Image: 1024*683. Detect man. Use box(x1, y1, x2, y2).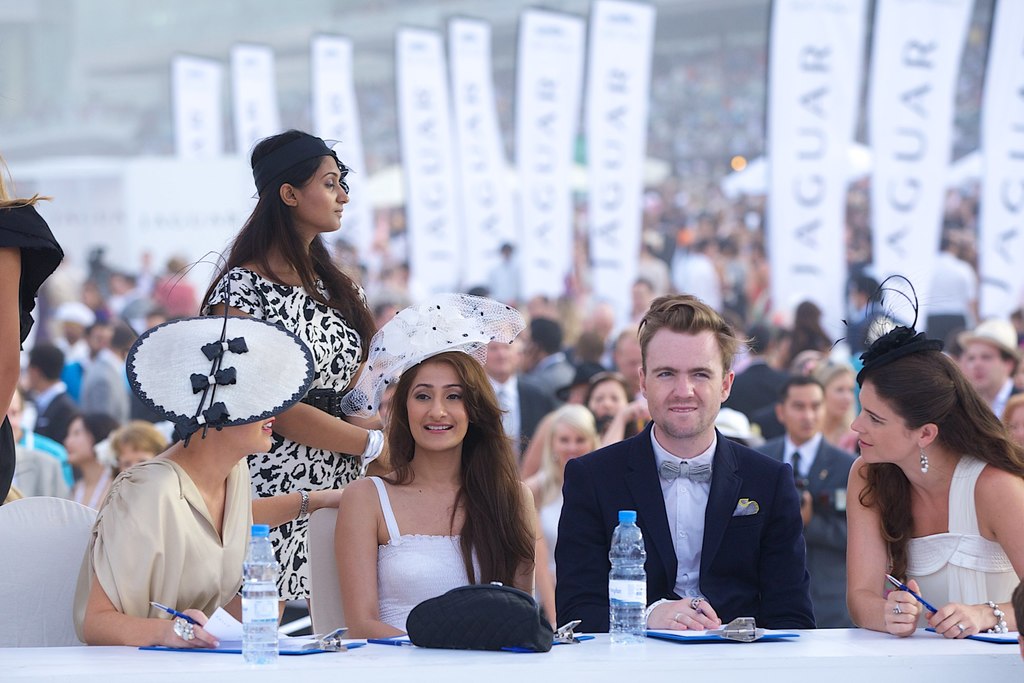
box(553, 297, 818, 642).
